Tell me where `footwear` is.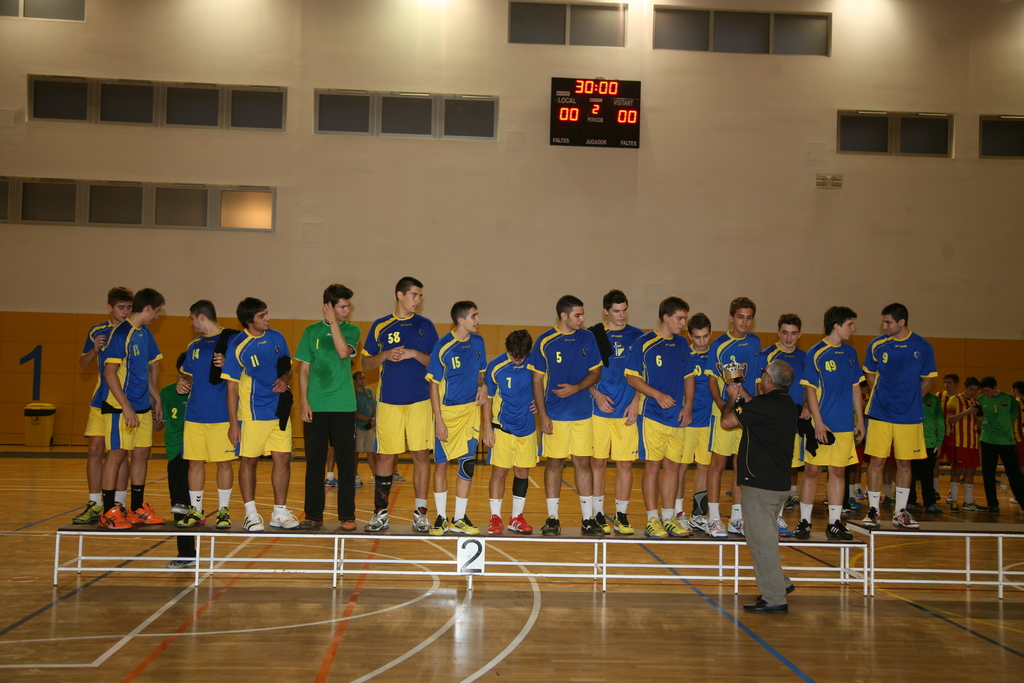
`footwear` is at locate(691, 510, 711, 531).
